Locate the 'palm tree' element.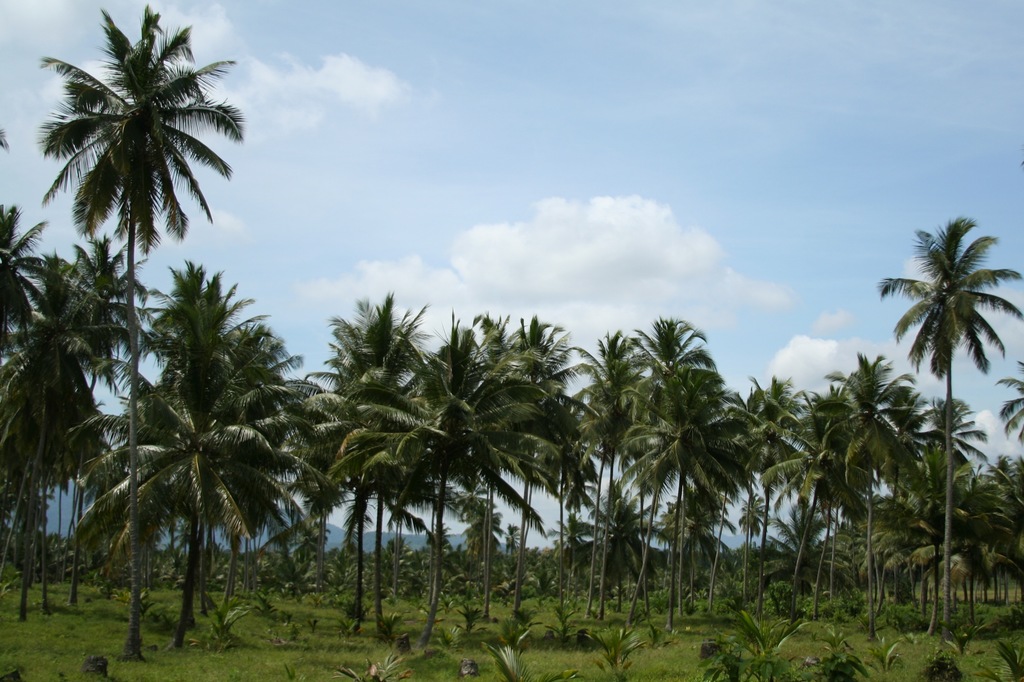
Element bbox: select_region(154, 280, 263, 371).
